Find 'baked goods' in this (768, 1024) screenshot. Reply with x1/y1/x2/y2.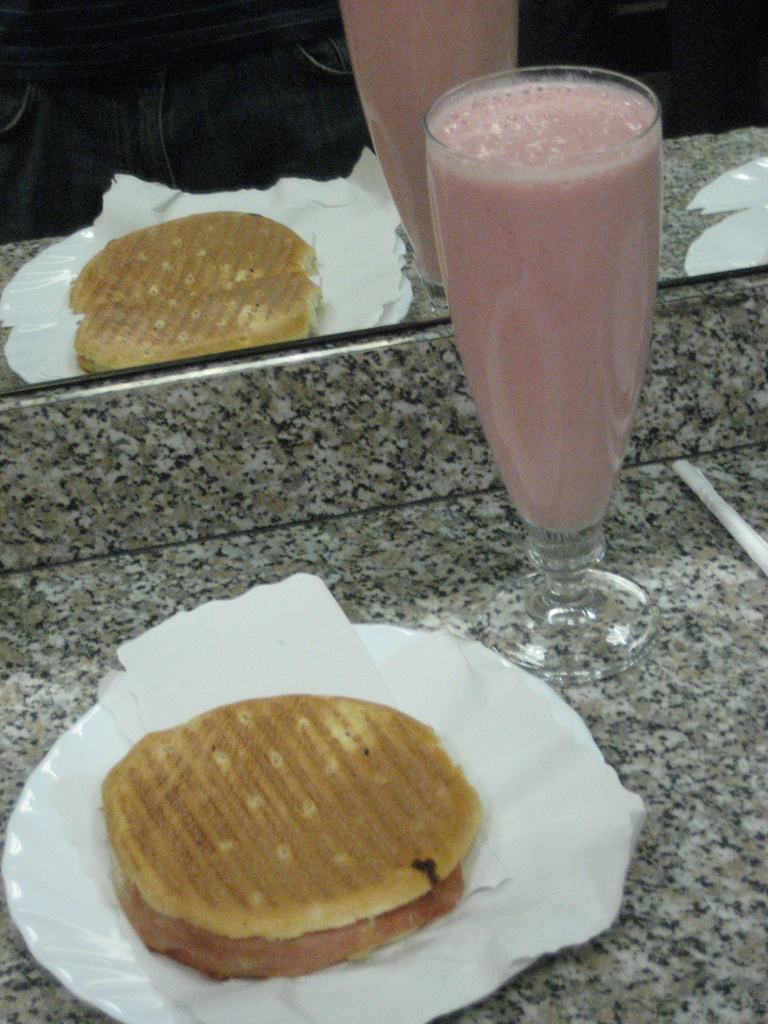
68/205/321/370.
